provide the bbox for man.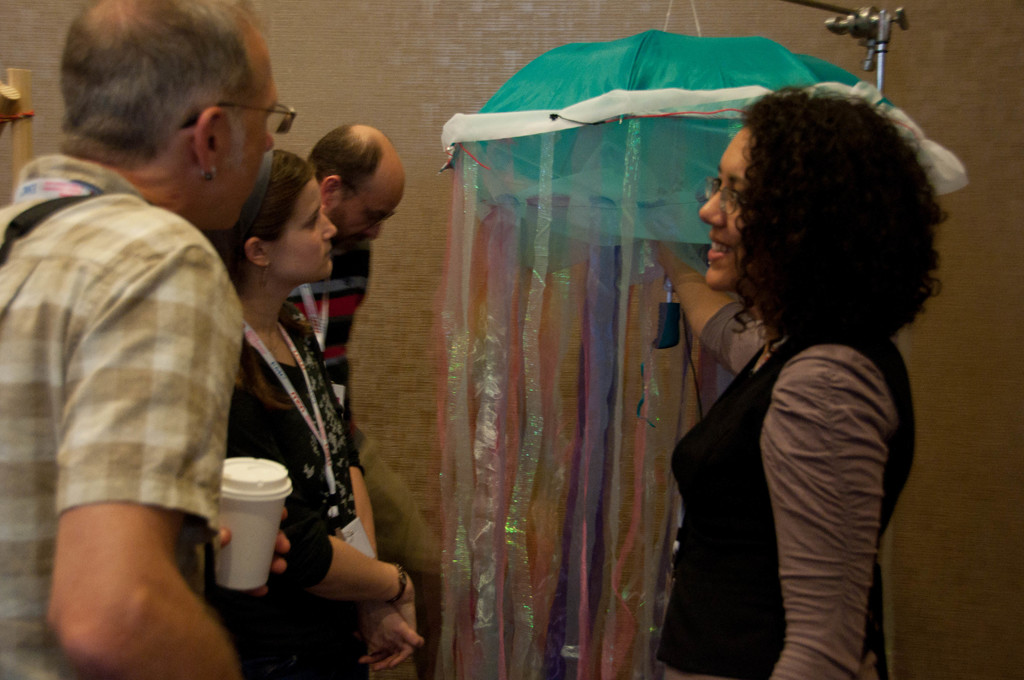
(left=0, top=0, right=280, bottom=679).
